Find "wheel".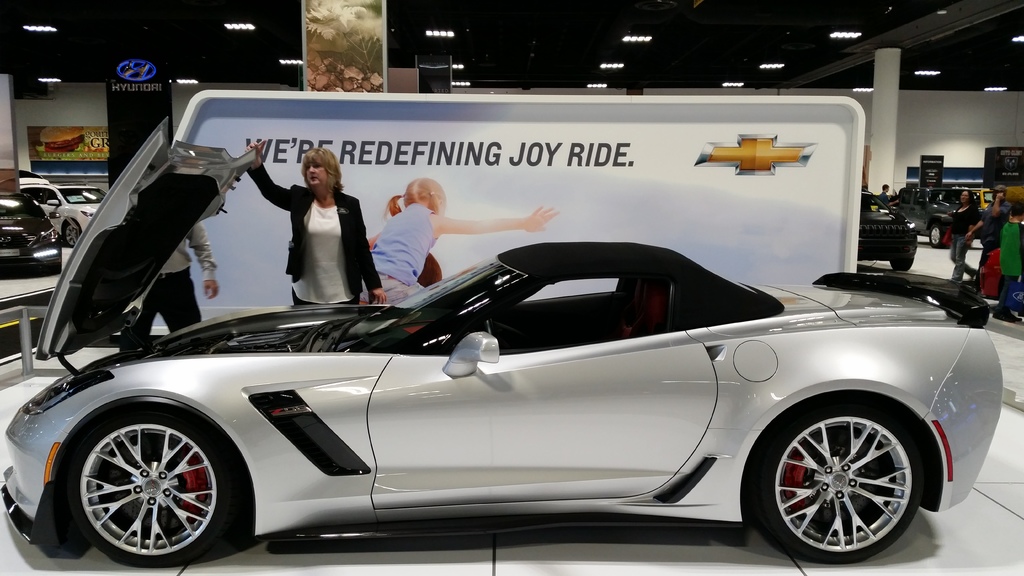
(930, 228, 943, 248).
